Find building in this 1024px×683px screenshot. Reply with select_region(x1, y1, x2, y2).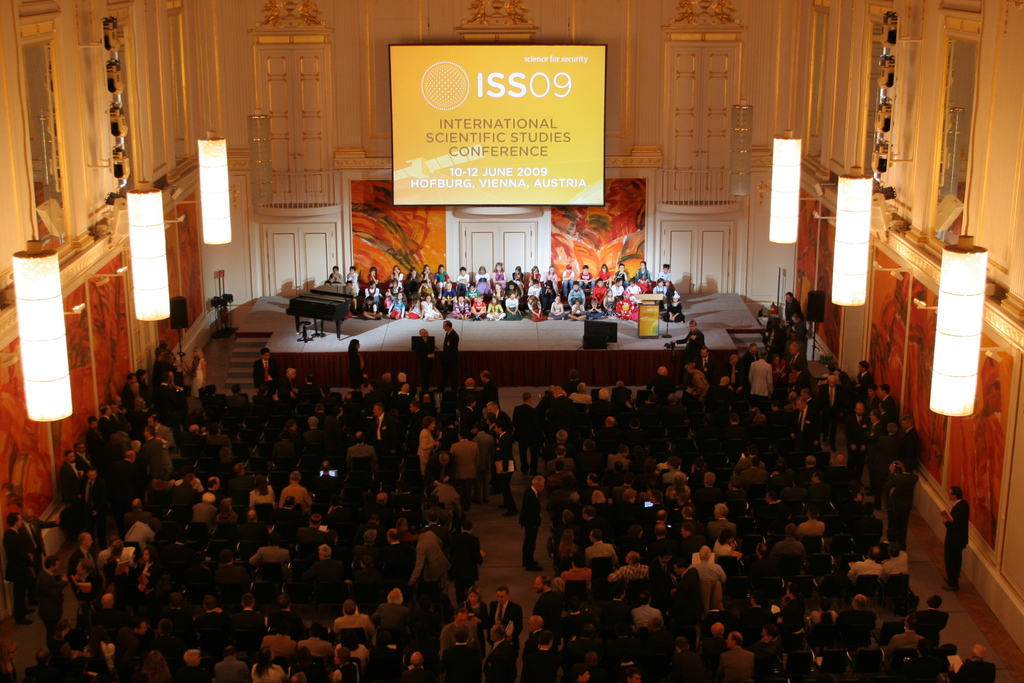
select_region(0, 0, 1023, 682).
